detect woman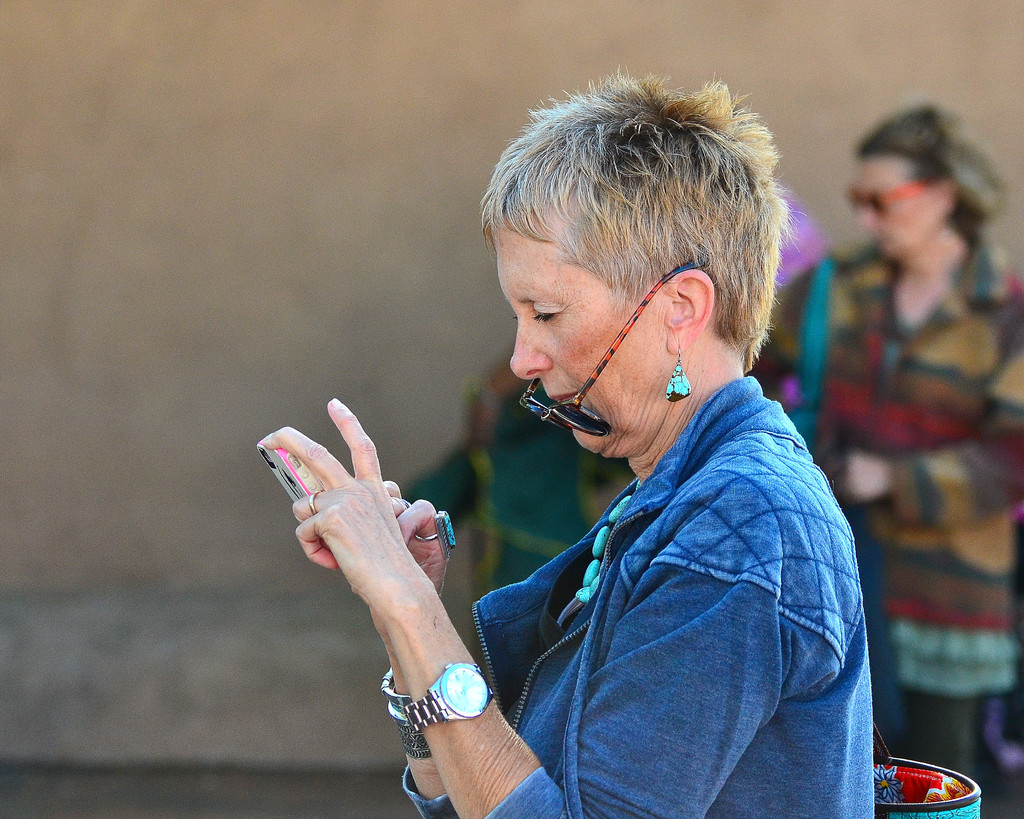
332/94/942/815
